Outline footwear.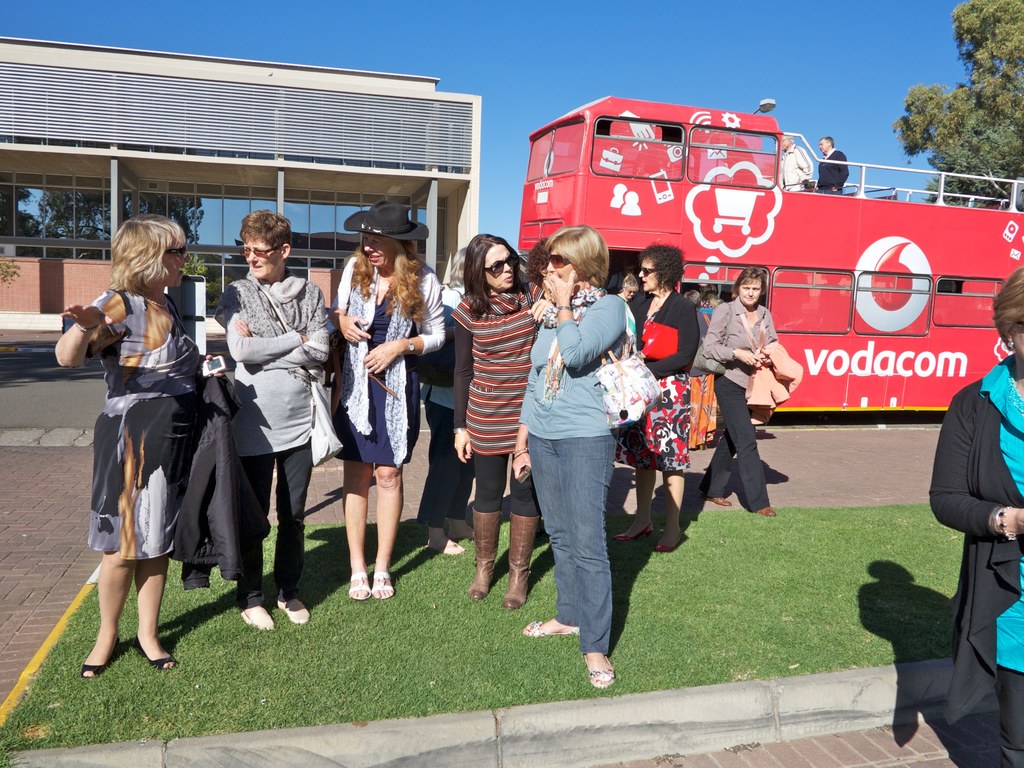
Outline: BBox(80, 638, 120, 679).
